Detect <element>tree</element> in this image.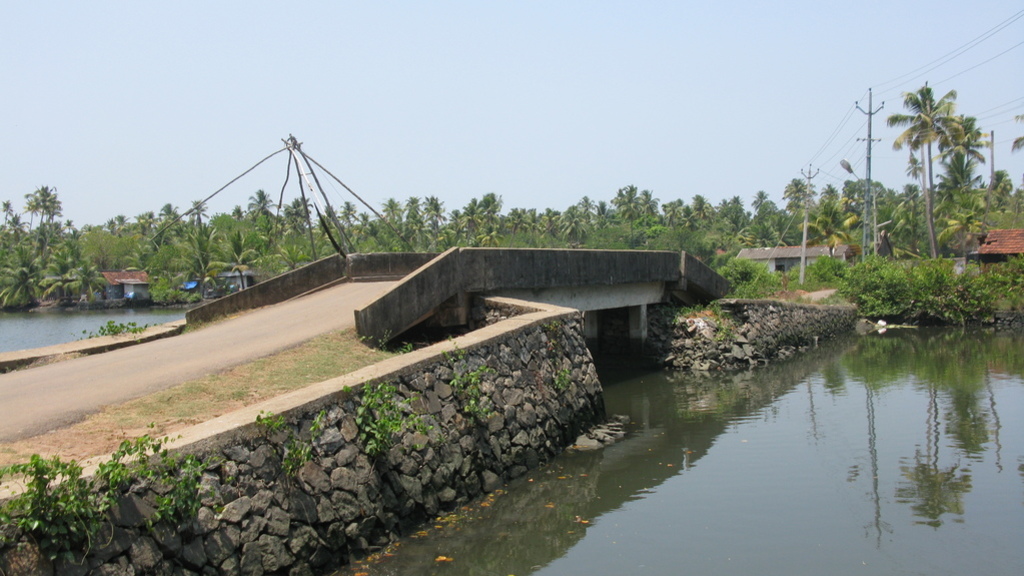
Detection: region(188, 197, 205, 229).
